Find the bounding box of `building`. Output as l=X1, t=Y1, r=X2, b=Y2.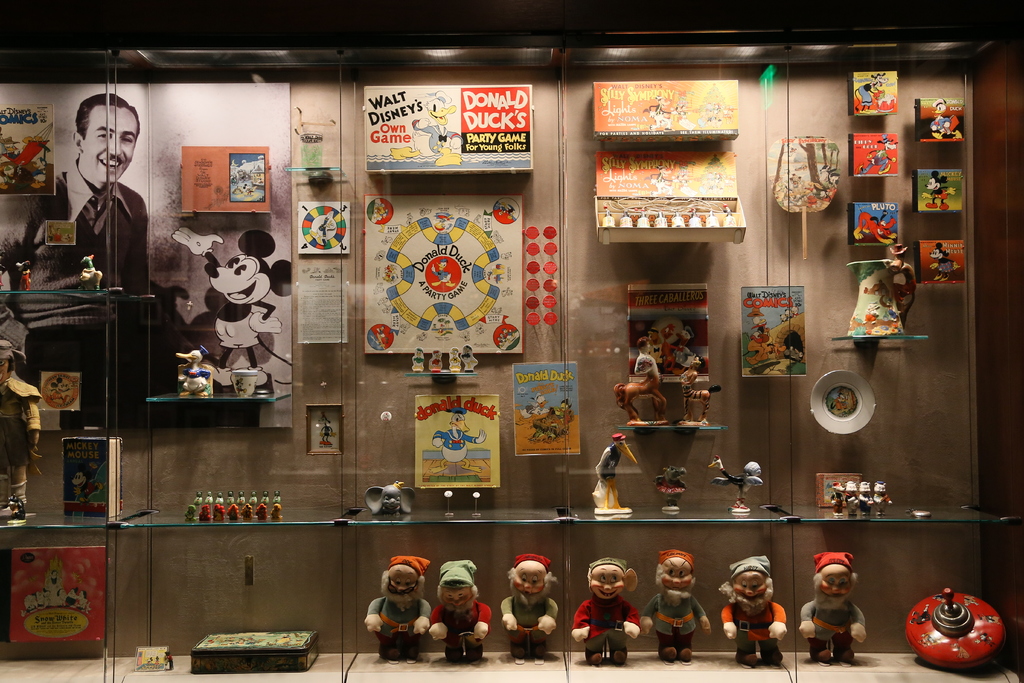
l=0, t=26, r=1023, b=682.
